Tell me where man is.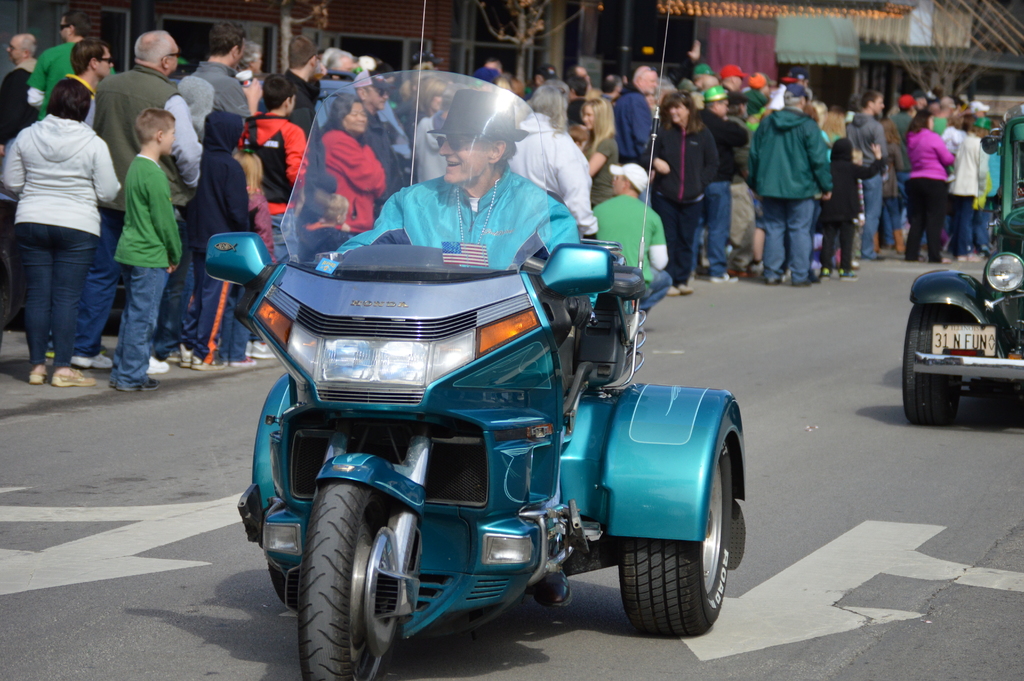
man is at bbox=(0, 34, 39, 158).
